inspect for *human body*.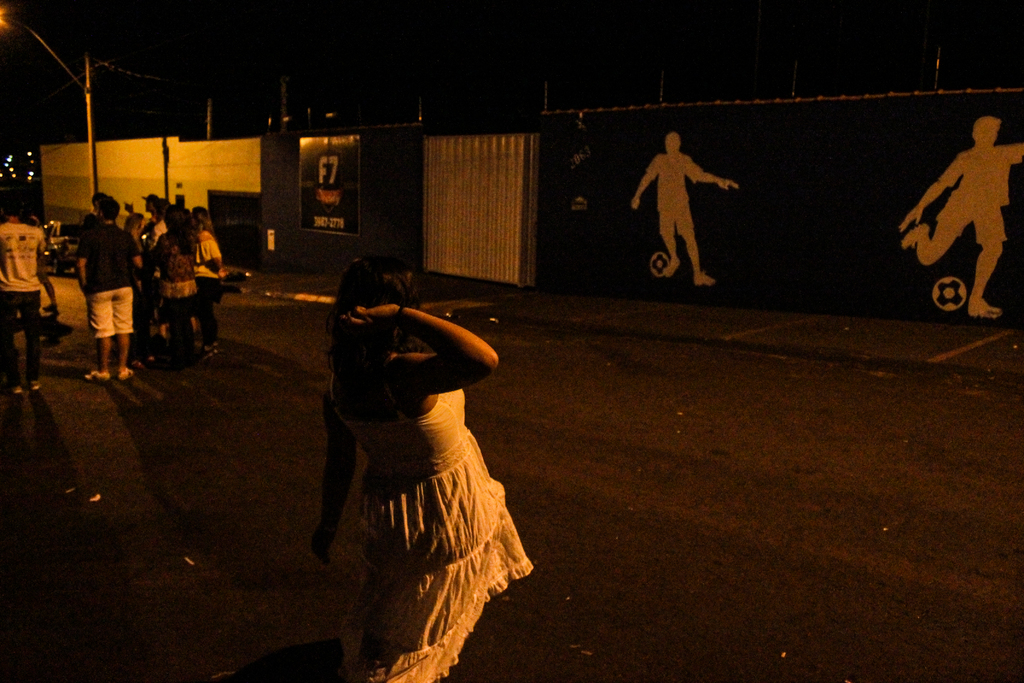
Inspection: <region>300, 221, 536, 682</region>.
